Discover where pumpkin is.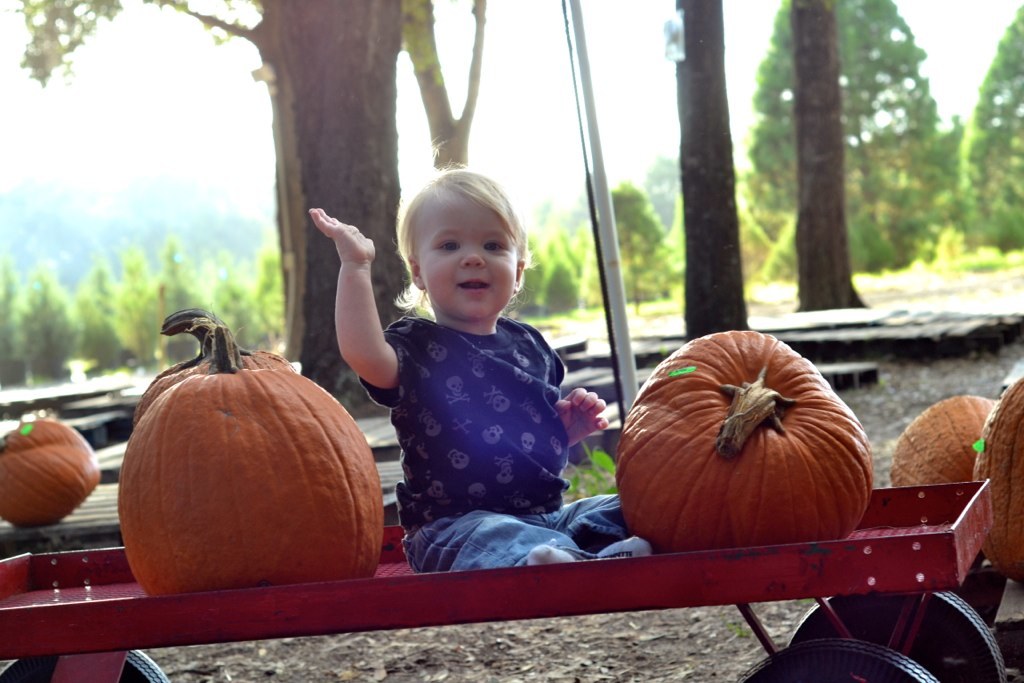
Discovered at bbox=[125, 311, 295, 421].
